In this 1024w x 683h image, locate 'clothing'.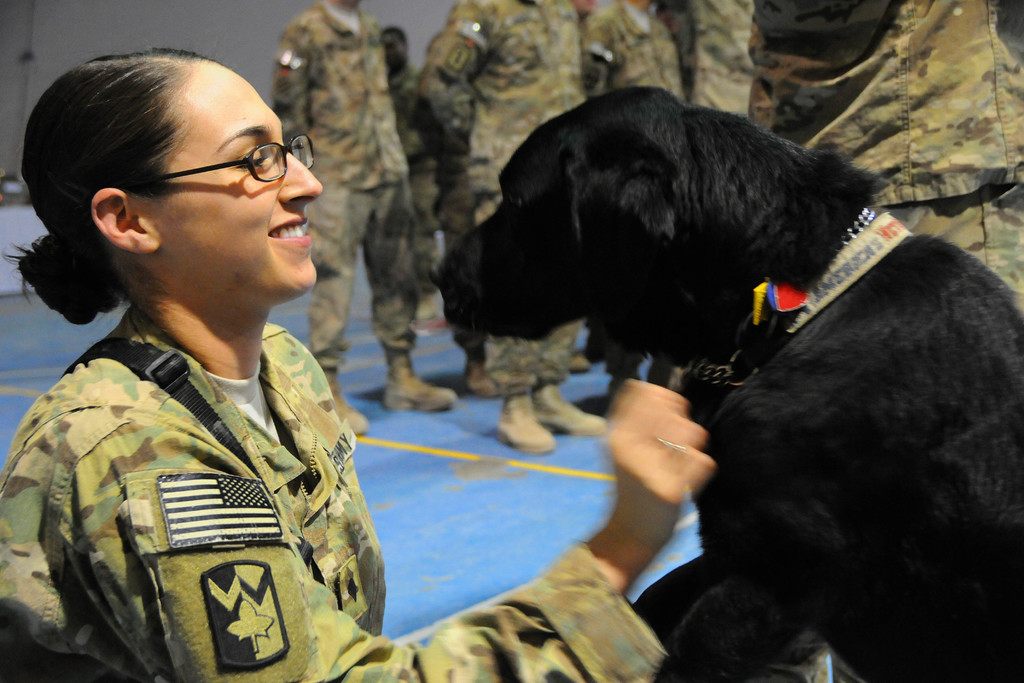
Bounding box: BBox(421, 0, 594, 388).
